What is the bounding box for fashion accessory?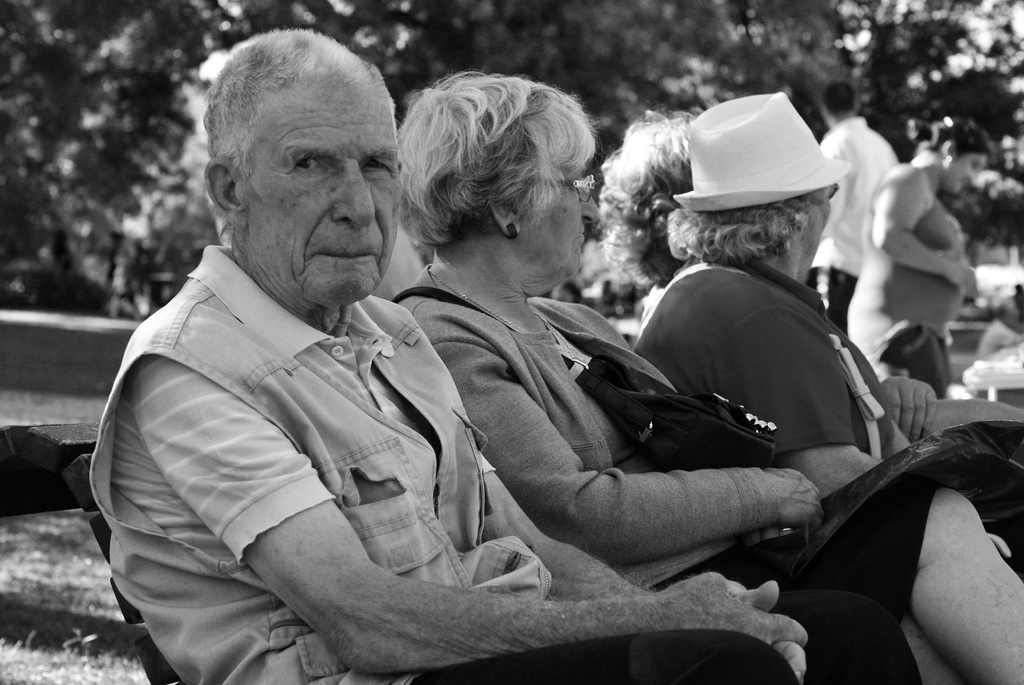
[673, 91, 852, 213].
